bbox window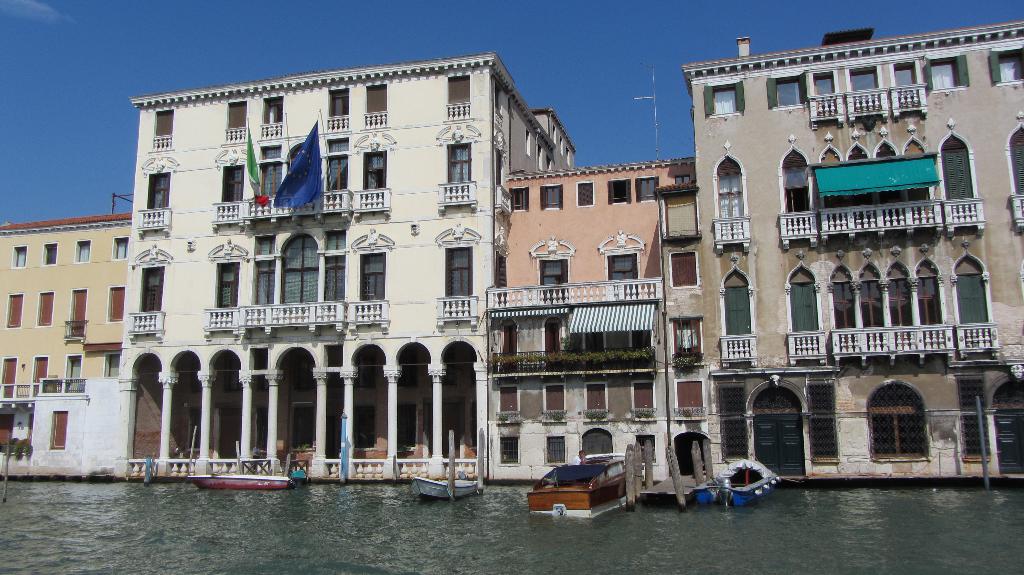
44:244:56:264
